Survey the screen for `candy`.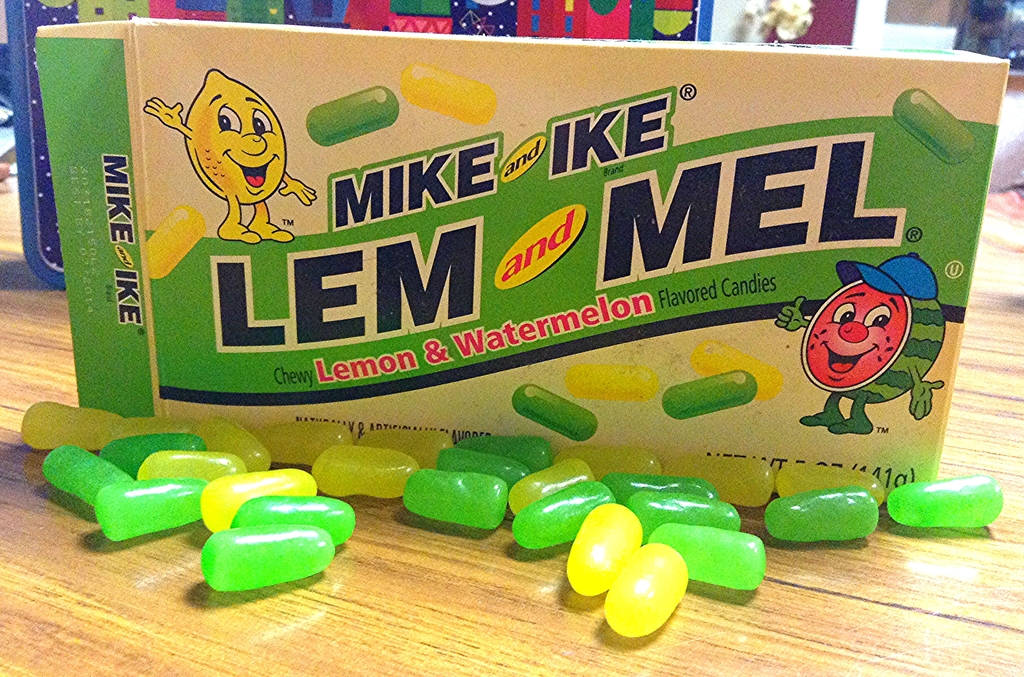
Survey found: locate(367, 427, 450, 469).
